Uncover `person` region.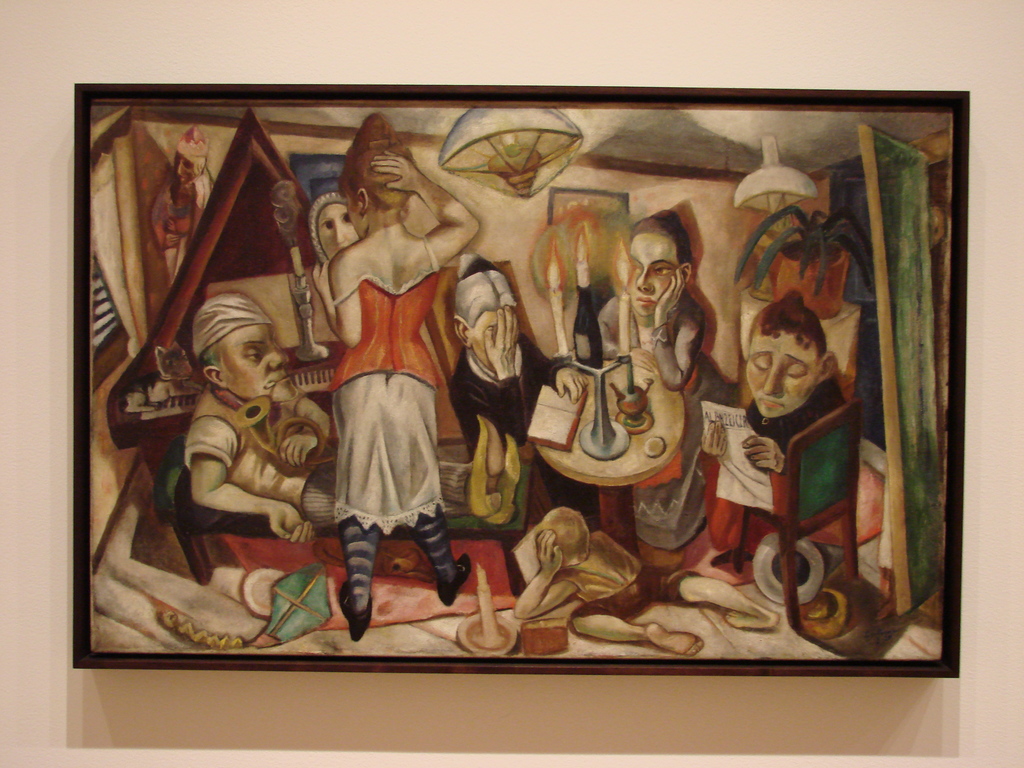
Uncovered: <bbox>513, 502, 778, 655</bbox>.
